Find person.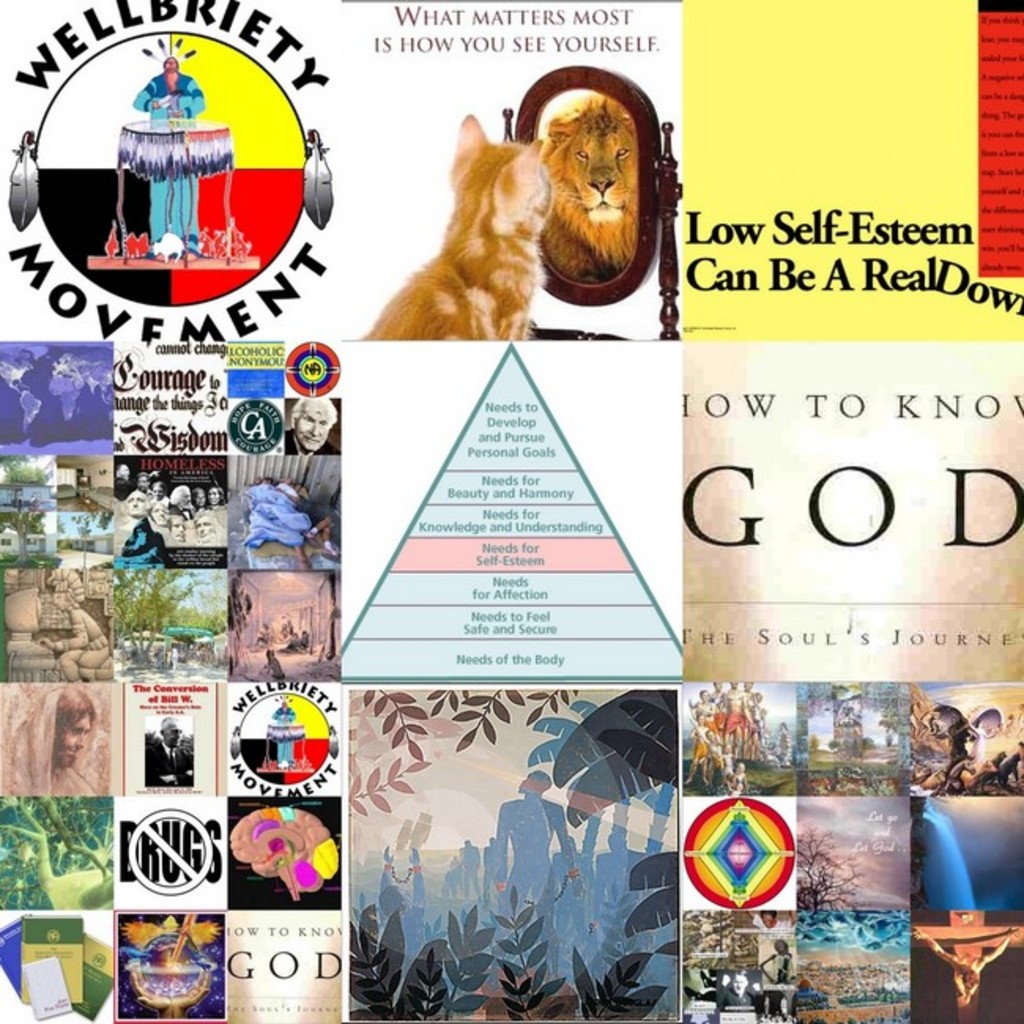
l=447, t=852, r=460, b=901.
